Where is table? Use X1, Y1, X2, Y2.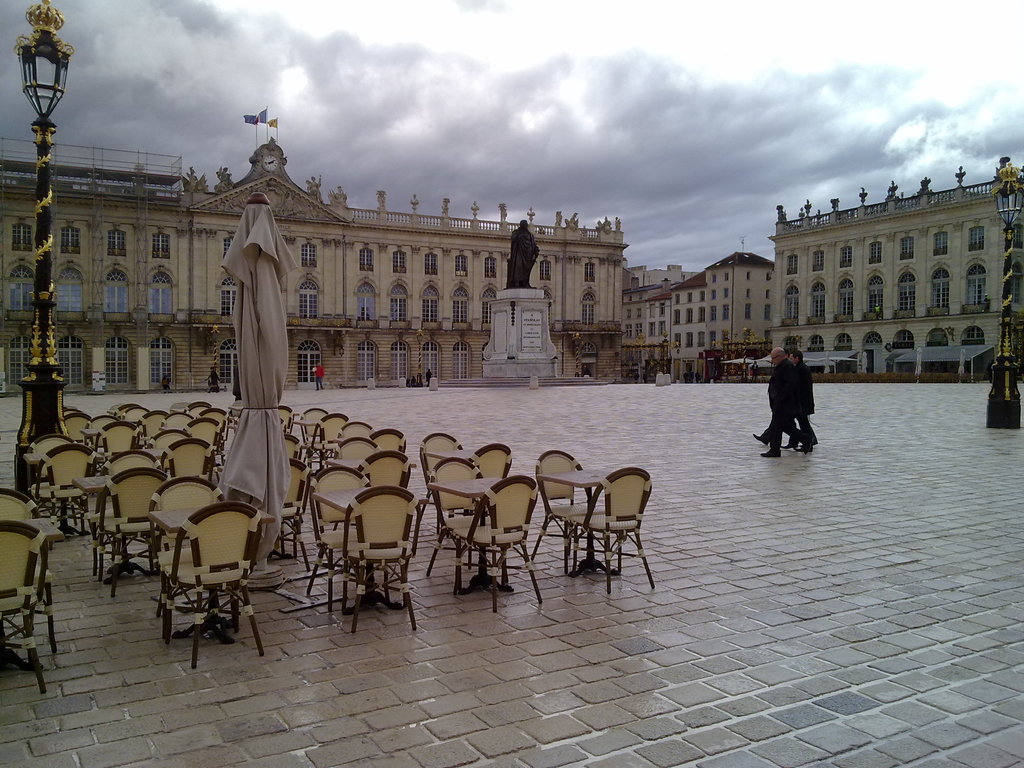
323, 455, 415, 497.
